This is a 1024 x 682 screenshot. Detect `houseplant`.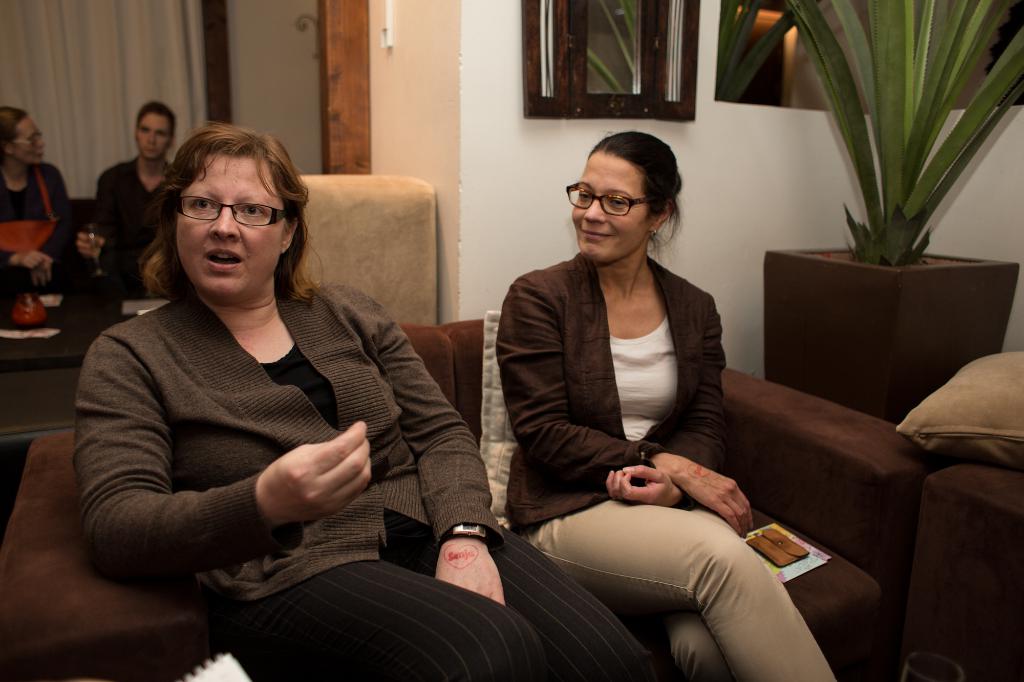
746 0 1023 429.
